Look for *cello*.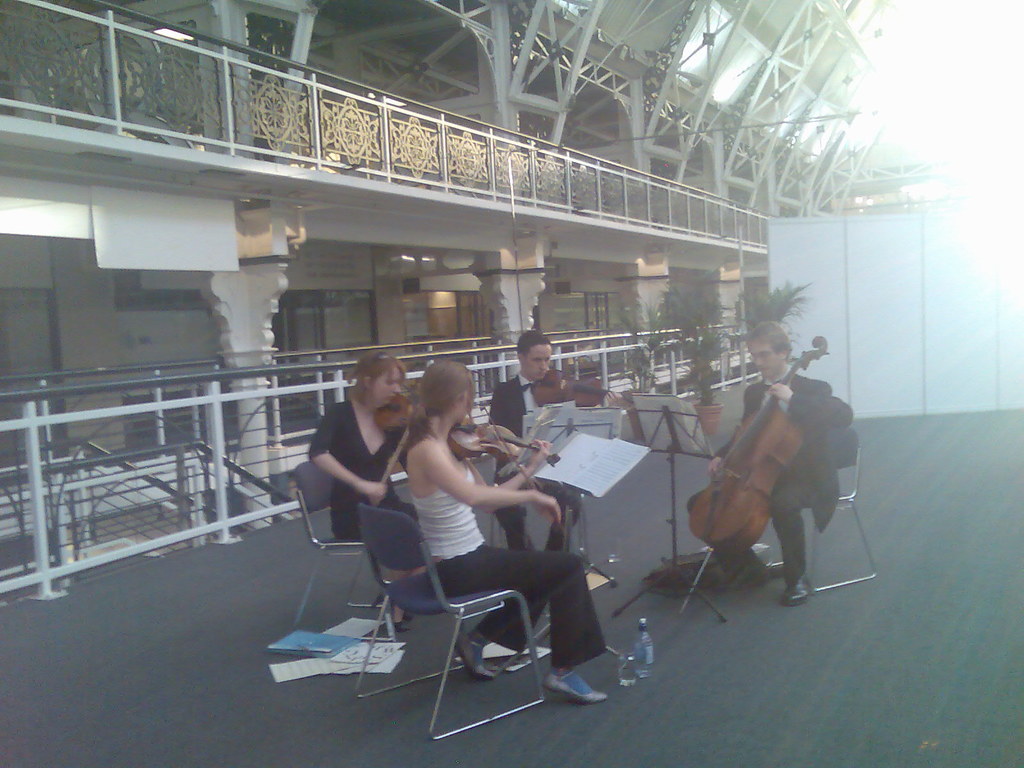
Found: 447, 400, 555, 490.
